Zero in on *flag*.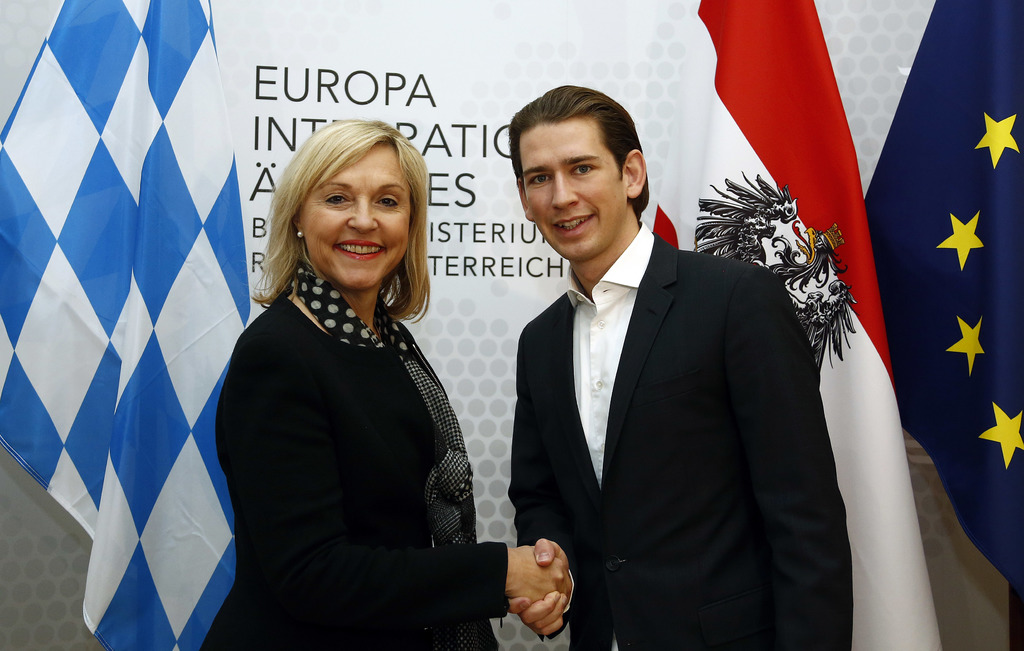
Zeroed in: (25, 13, 242, 650).
